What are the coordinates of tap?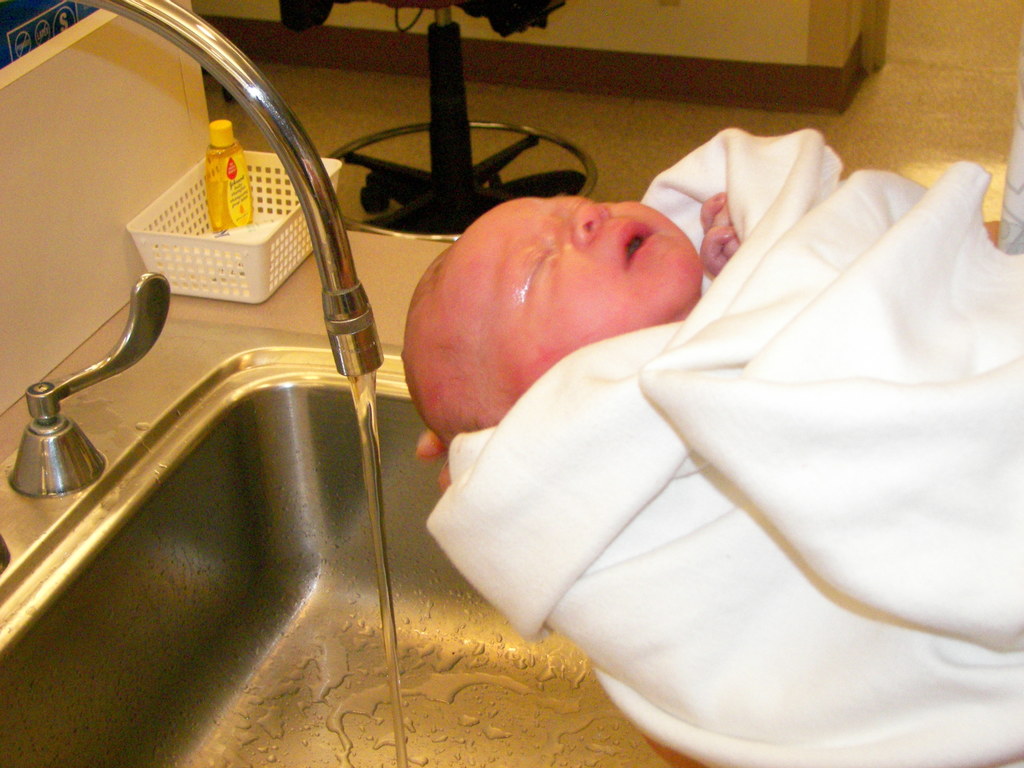
(71,0,387,378).
